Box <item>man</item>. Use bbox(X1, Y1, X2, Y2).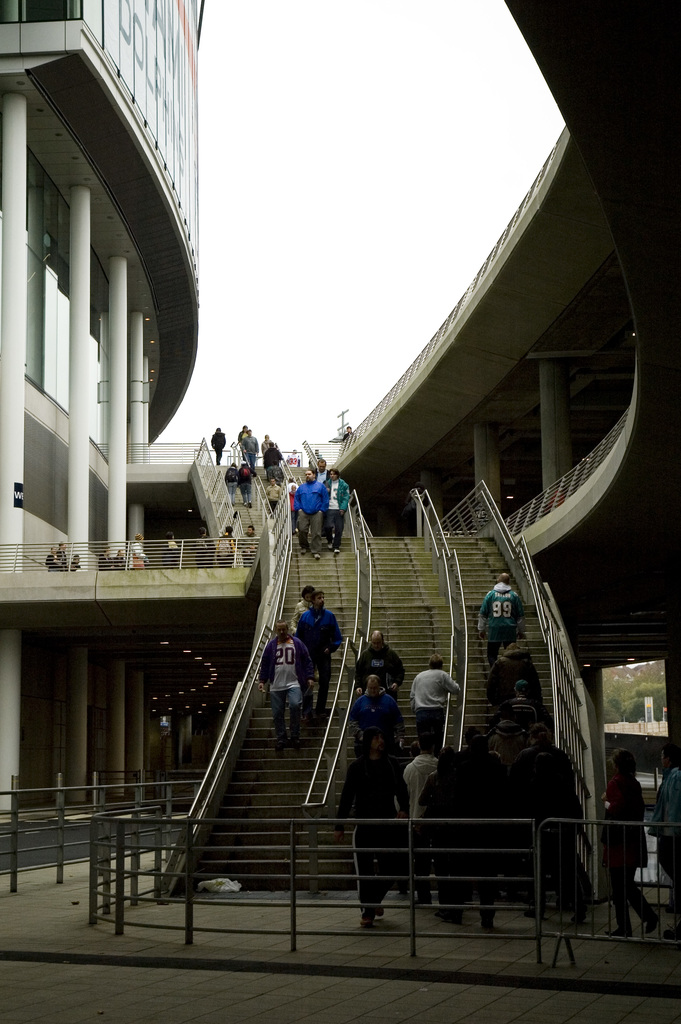
bbox(359, 624, 406, 694).
